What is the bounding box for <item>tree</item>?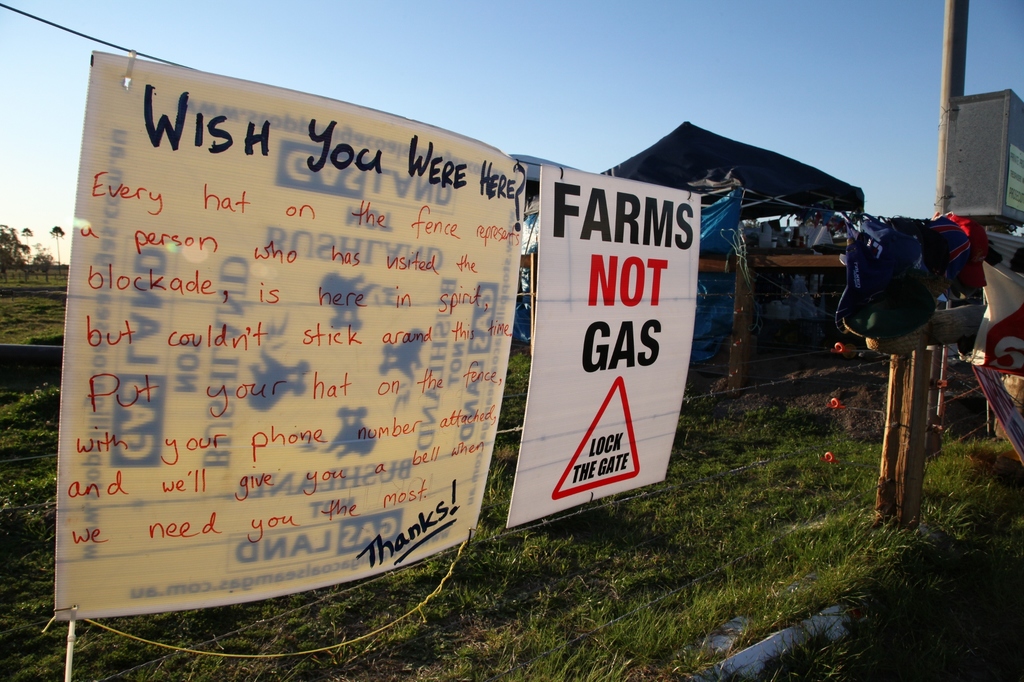
rect(52, 226, 65, 266).
